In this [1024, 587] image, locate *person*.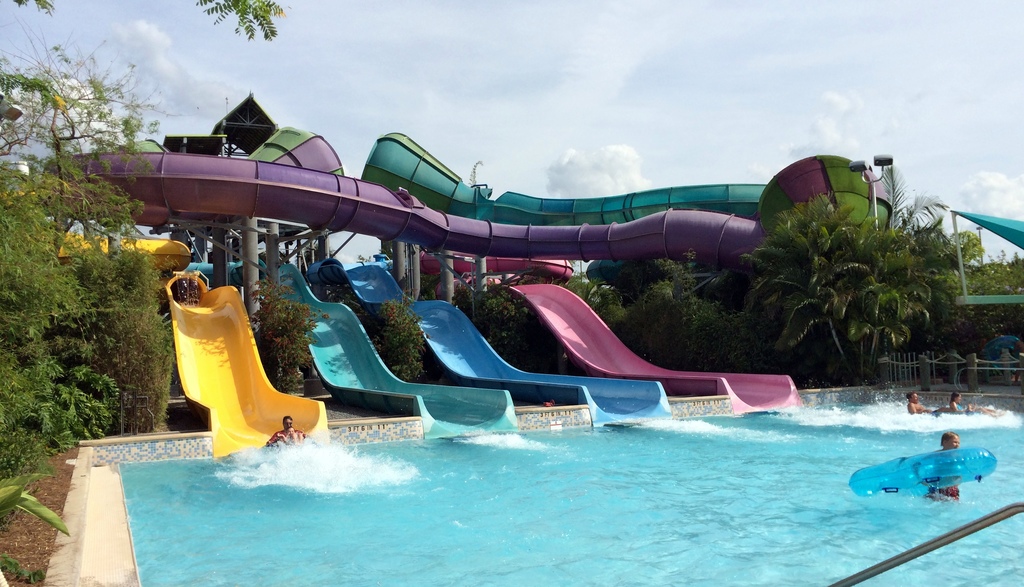
Bounding box: x1=266, y1=415, x2=305, y2=445.
